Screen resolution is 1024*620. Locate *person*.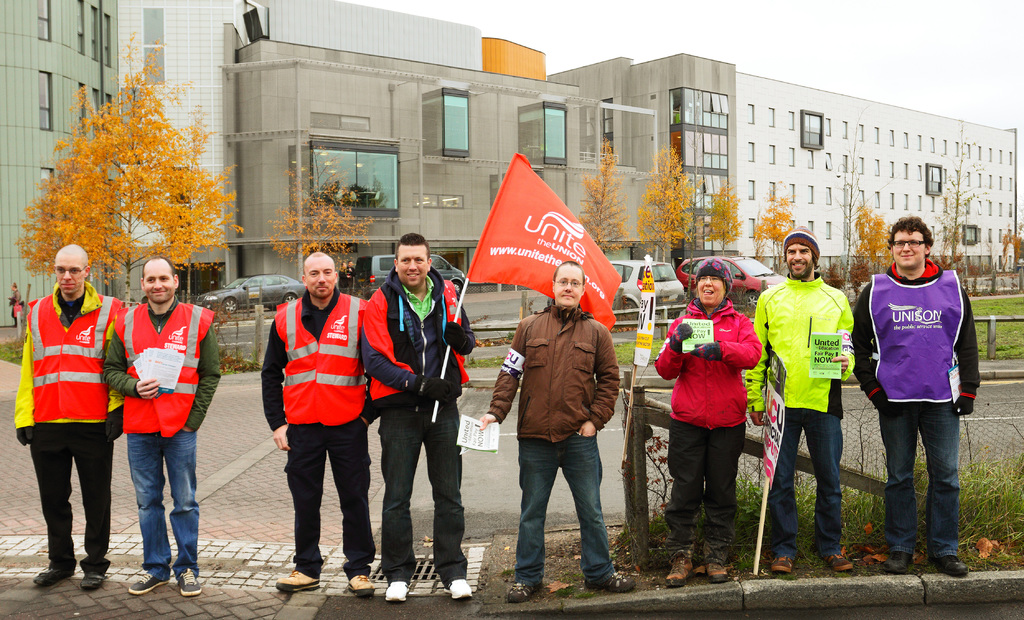
left=846, top=216, right=984, bottom=587.
